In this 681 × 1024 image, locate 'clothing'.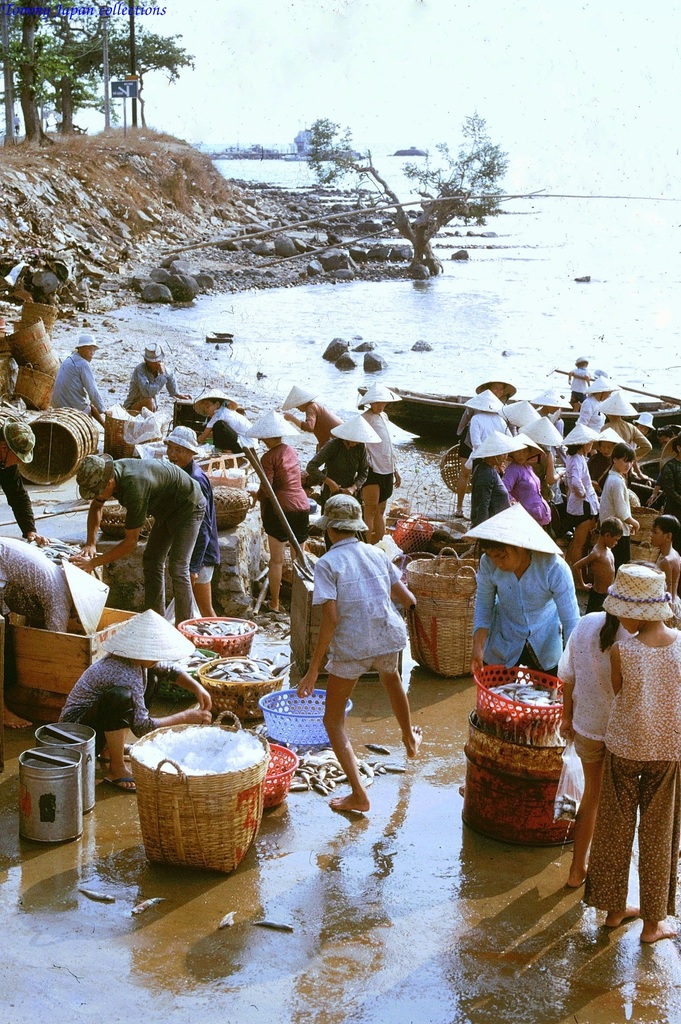
Bounding box: [left=477, top=515, right=591, bottom=686].
